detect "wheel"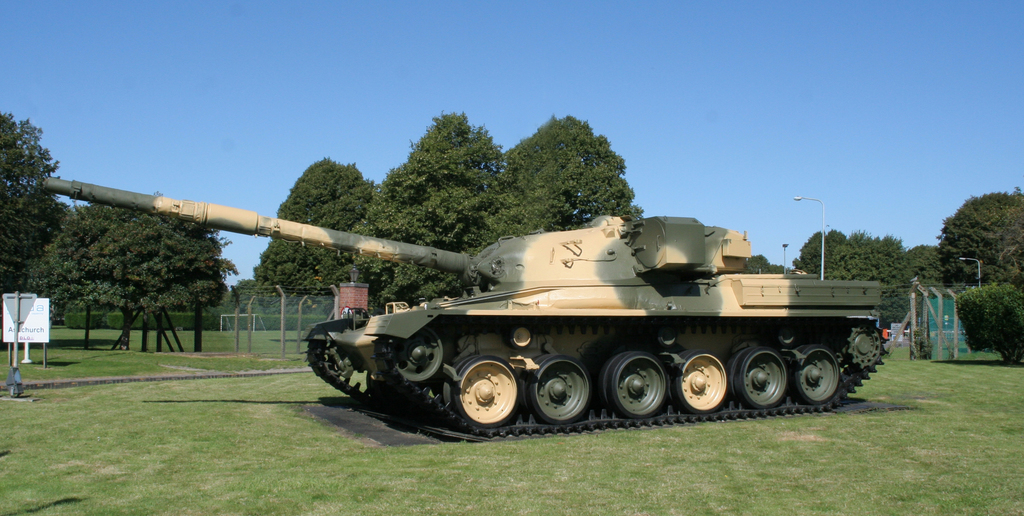
x1=391 y1=328 x2=442 y2=381
